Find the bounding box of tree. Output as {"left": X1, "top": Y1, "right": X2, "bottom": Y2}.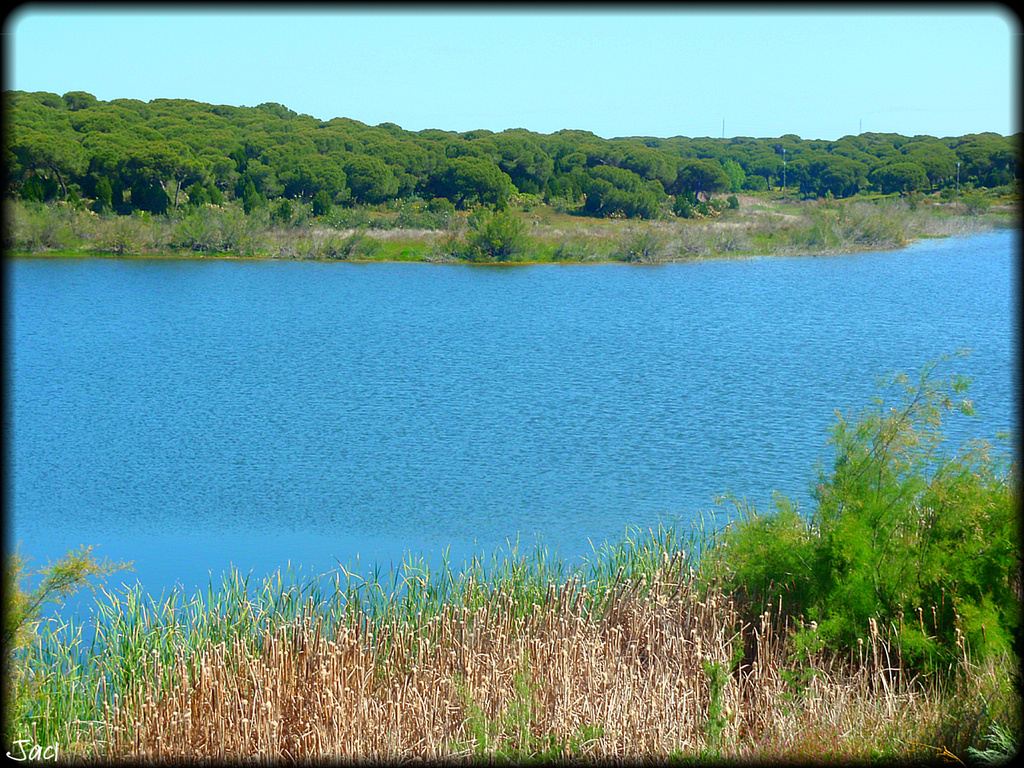
{"left": 732, "top": 128, "right": 805, "bottom": 161}.
